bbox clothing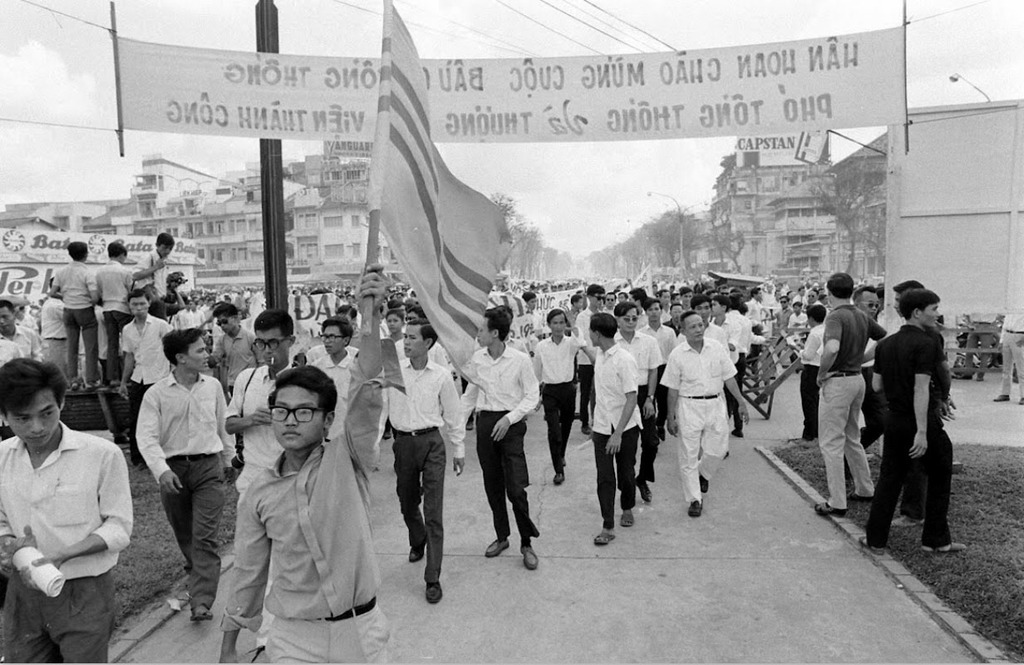
[x1=709, y1=327, x2=742, y2=431]
